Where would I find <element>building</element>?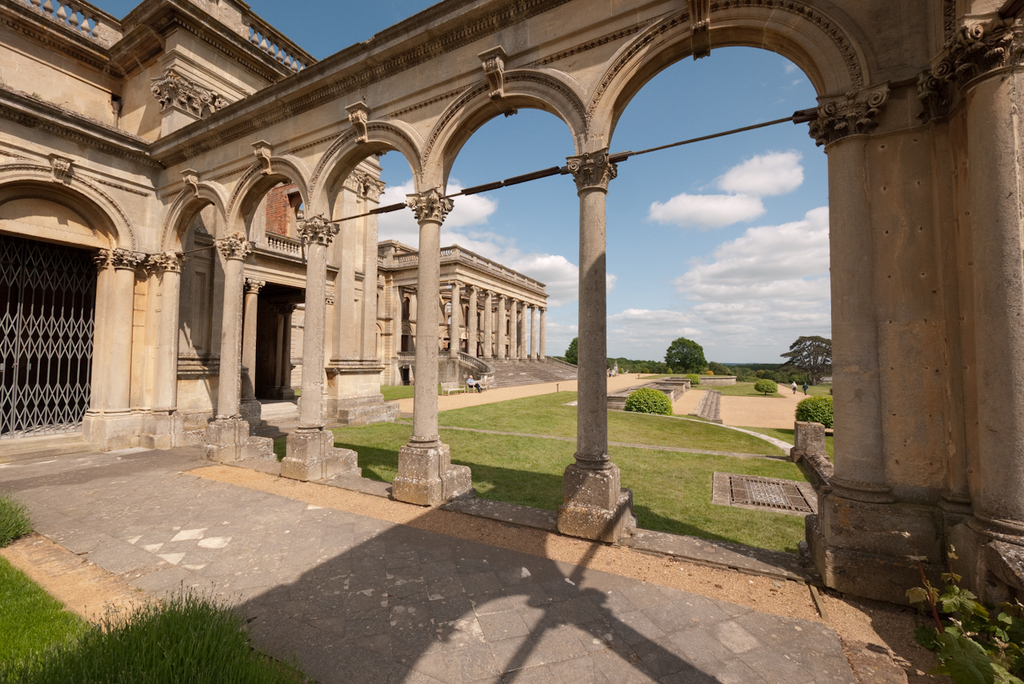
At x1=3 y1=0 x2=1023 y2=676.
